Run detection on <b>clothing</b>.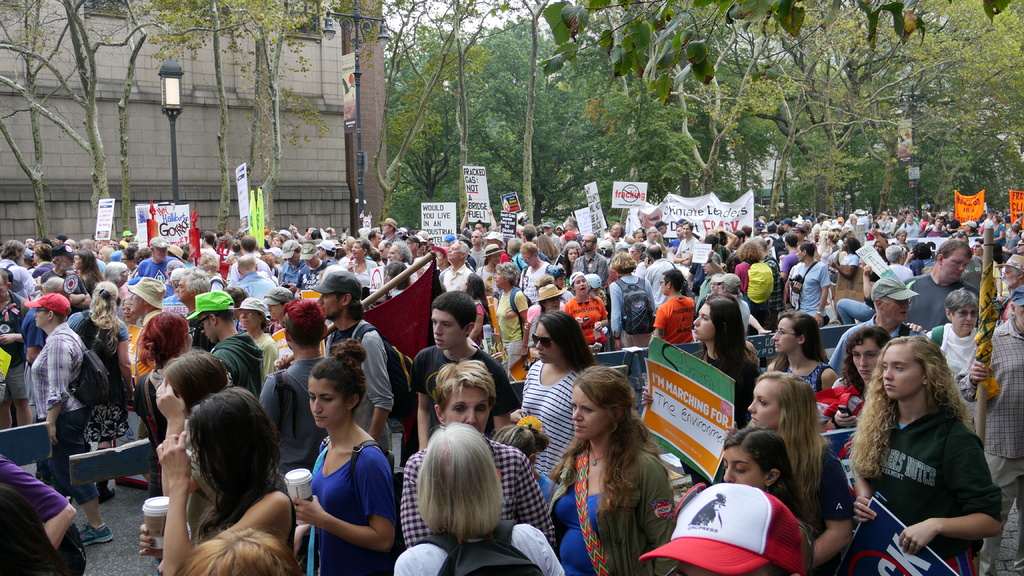
Result: left=639, top=259, right=679, bottom=309.
